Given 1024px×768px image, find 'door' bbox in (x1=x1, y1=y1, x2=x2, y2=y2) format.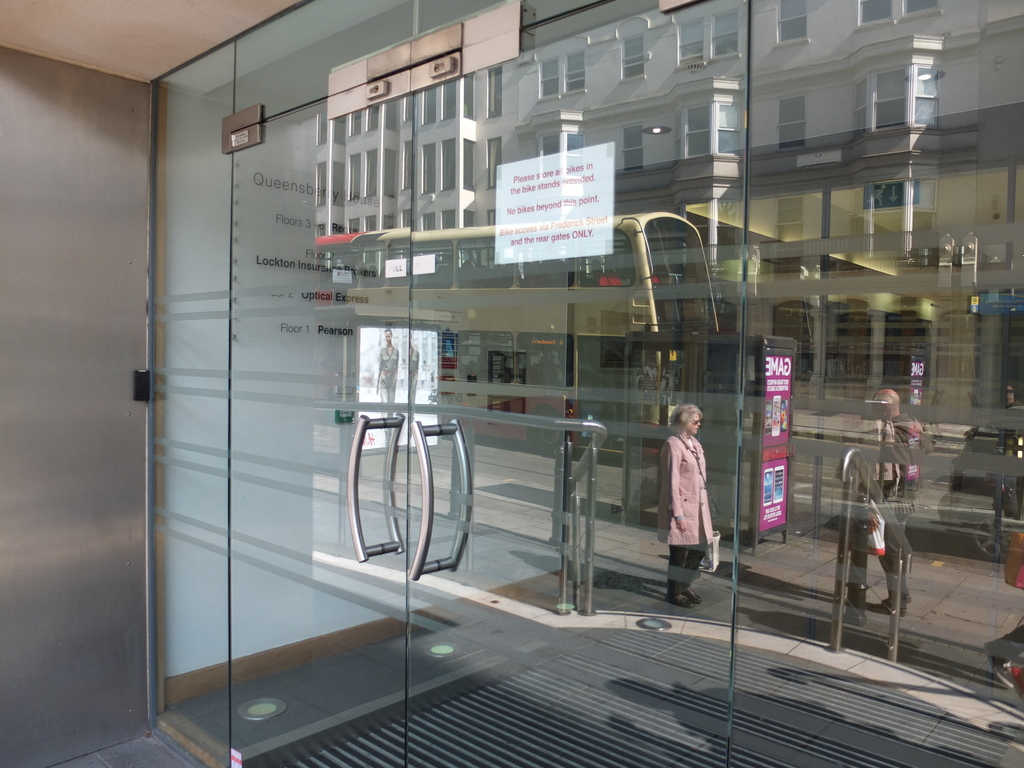
(x1=225, y1=0, x2=751, y2=767).
